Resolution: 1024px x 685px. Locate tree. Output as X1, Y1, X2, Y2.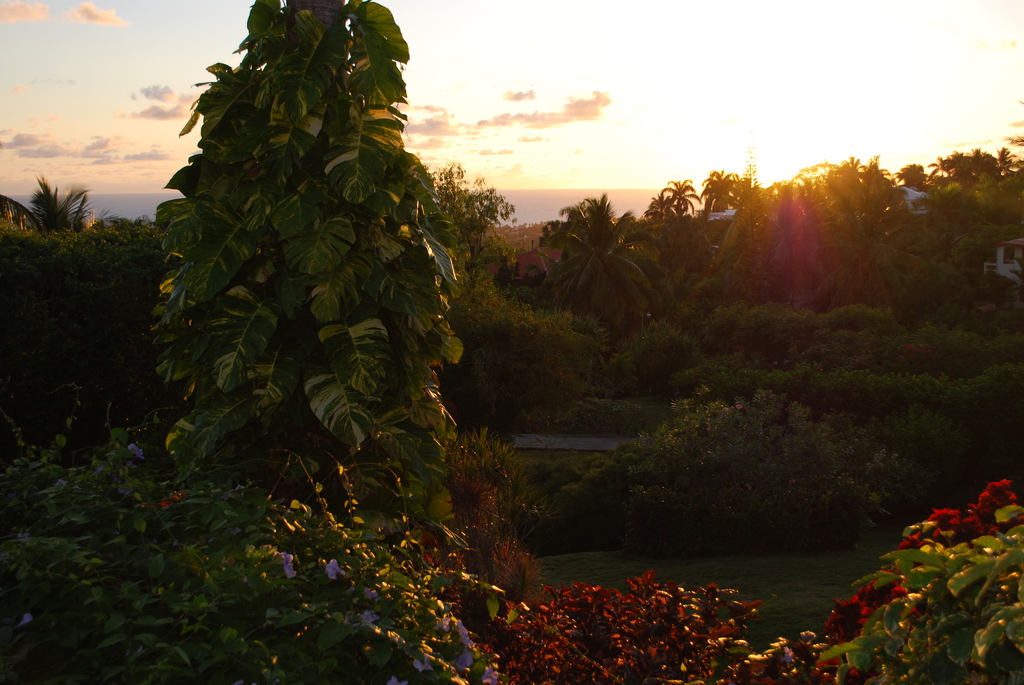
435, 161, 518, 315.
